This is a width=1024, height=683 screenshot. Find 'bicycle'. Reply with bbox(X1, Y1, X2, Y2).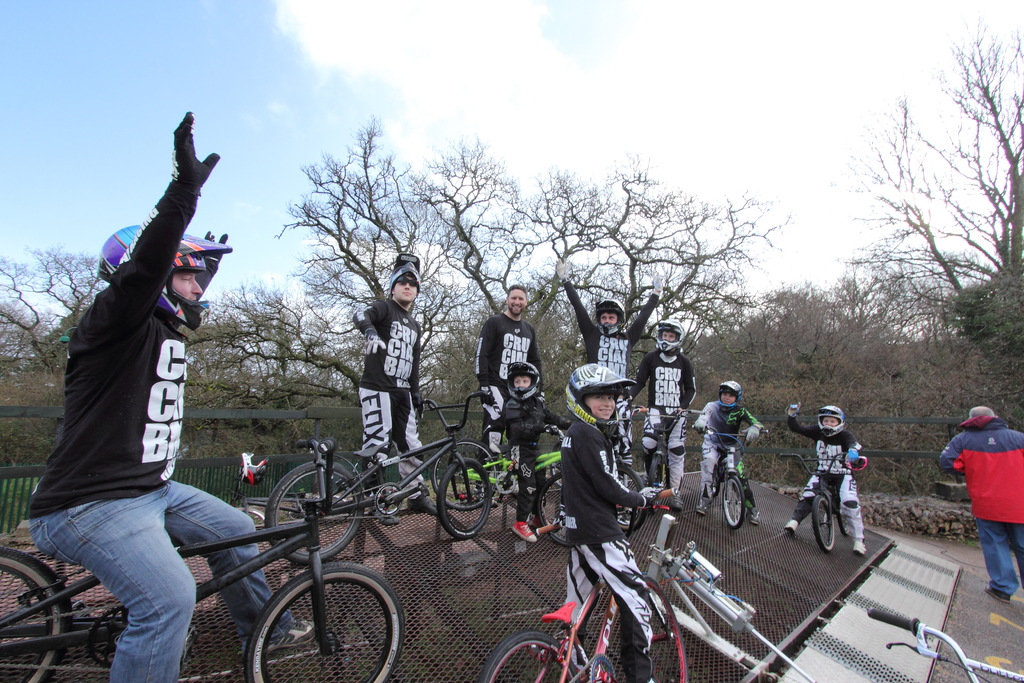
bbox(602, 494, 1023, 682).
